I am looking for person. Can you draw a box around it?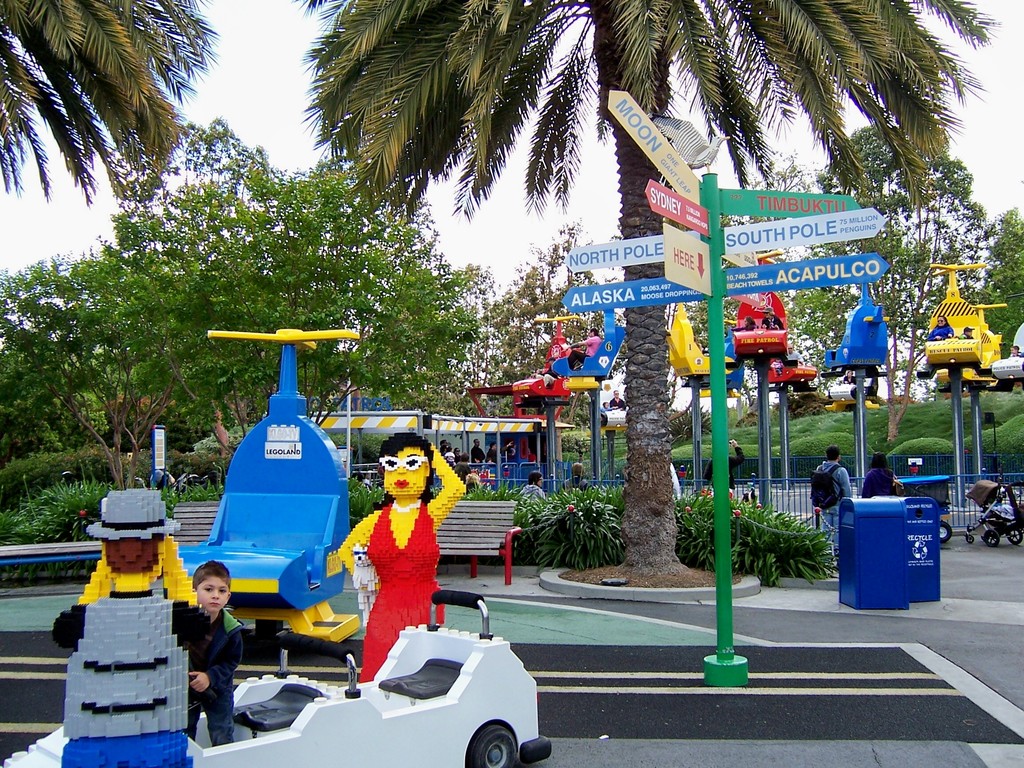
Sure, the bounding box is l=190, t=562, r=243, b=743.
